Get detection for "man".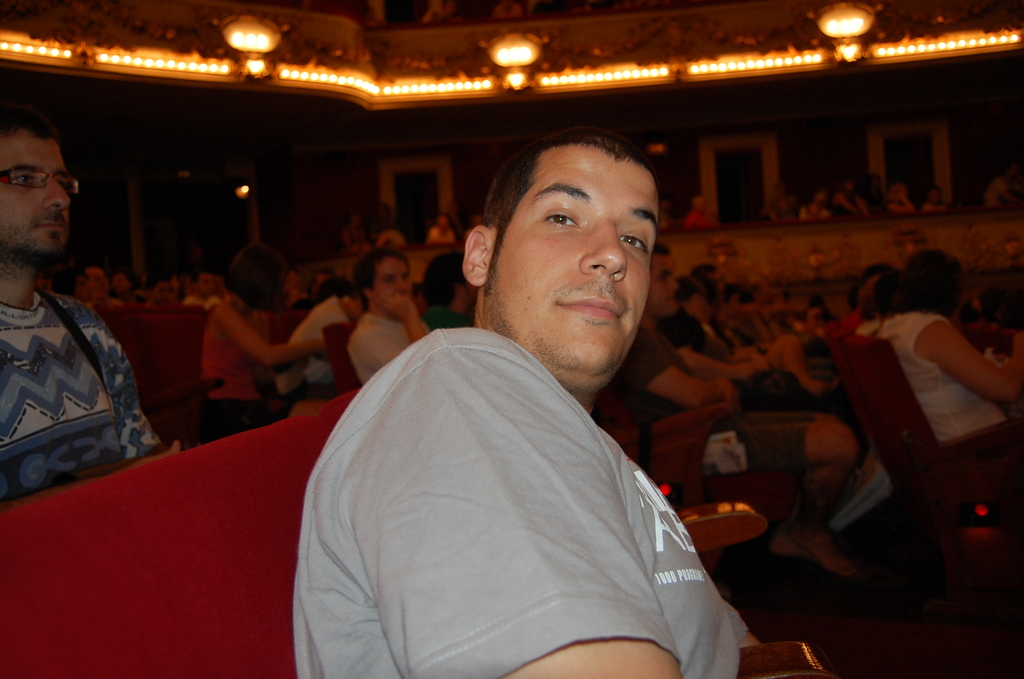
Detection: Rect(615, 240, 851, 585).
